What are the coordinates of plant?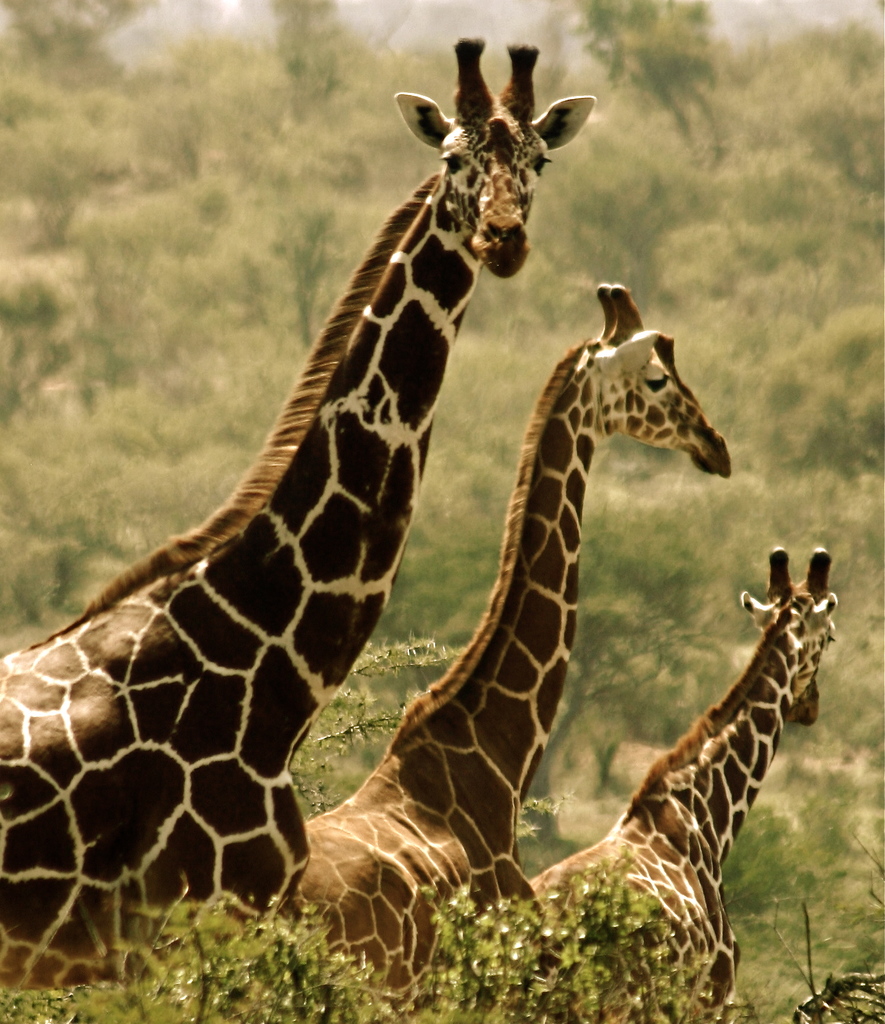
804,765,884,934.
